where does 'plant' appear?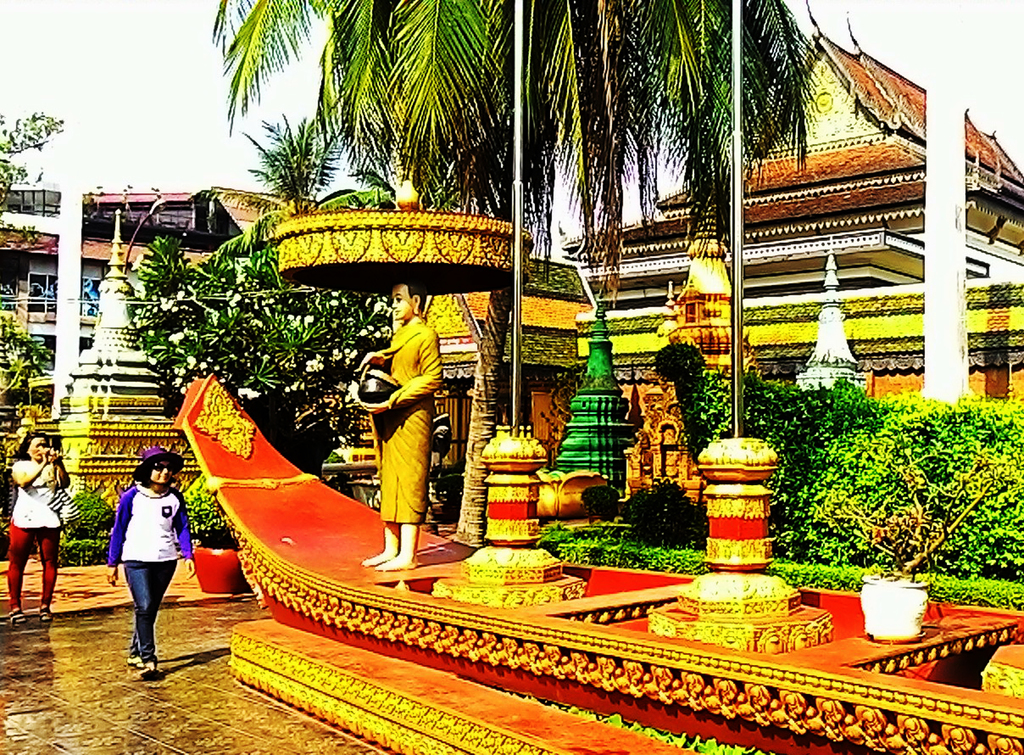
Appears at x1=807 y1=387 x2=1023 y2=589.
